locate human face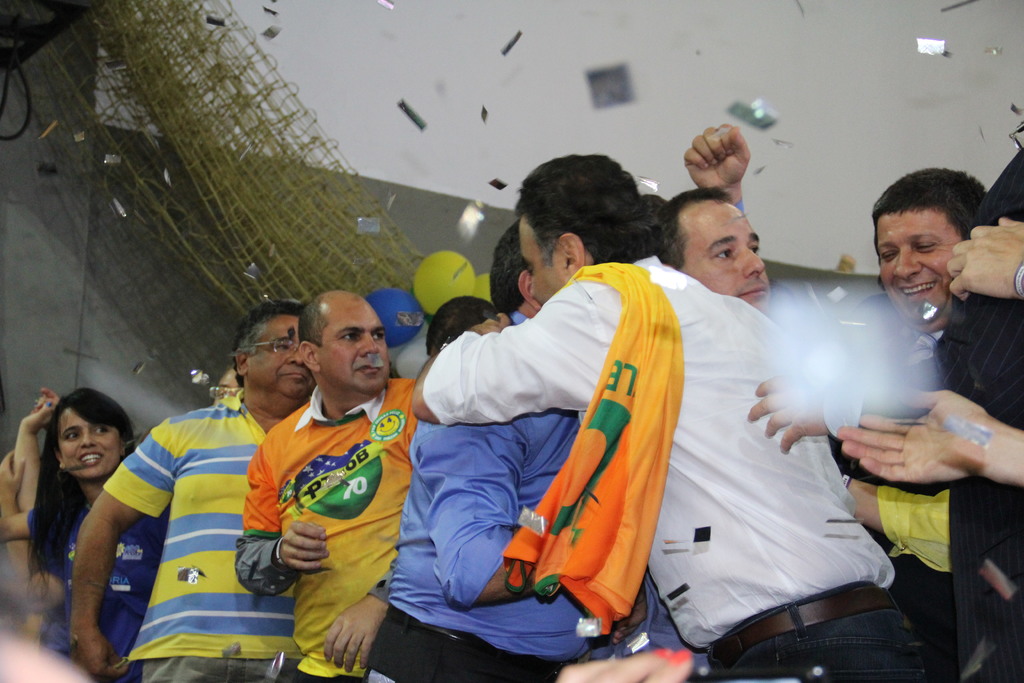
box=[245, 309, 314, 407]
